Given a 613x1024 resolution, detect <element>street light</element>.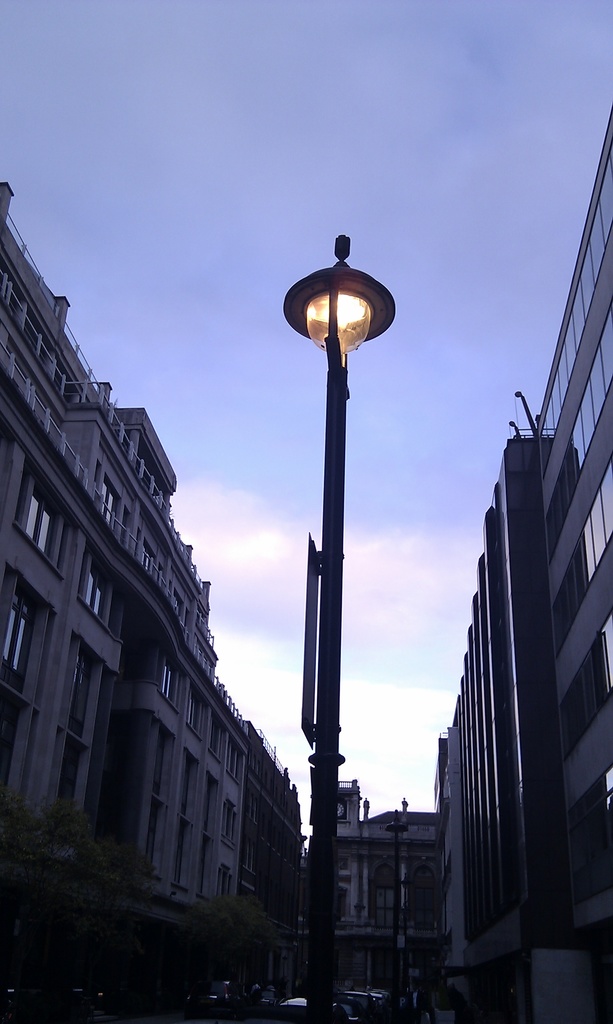
box=[271, 225, 401, 1021].
